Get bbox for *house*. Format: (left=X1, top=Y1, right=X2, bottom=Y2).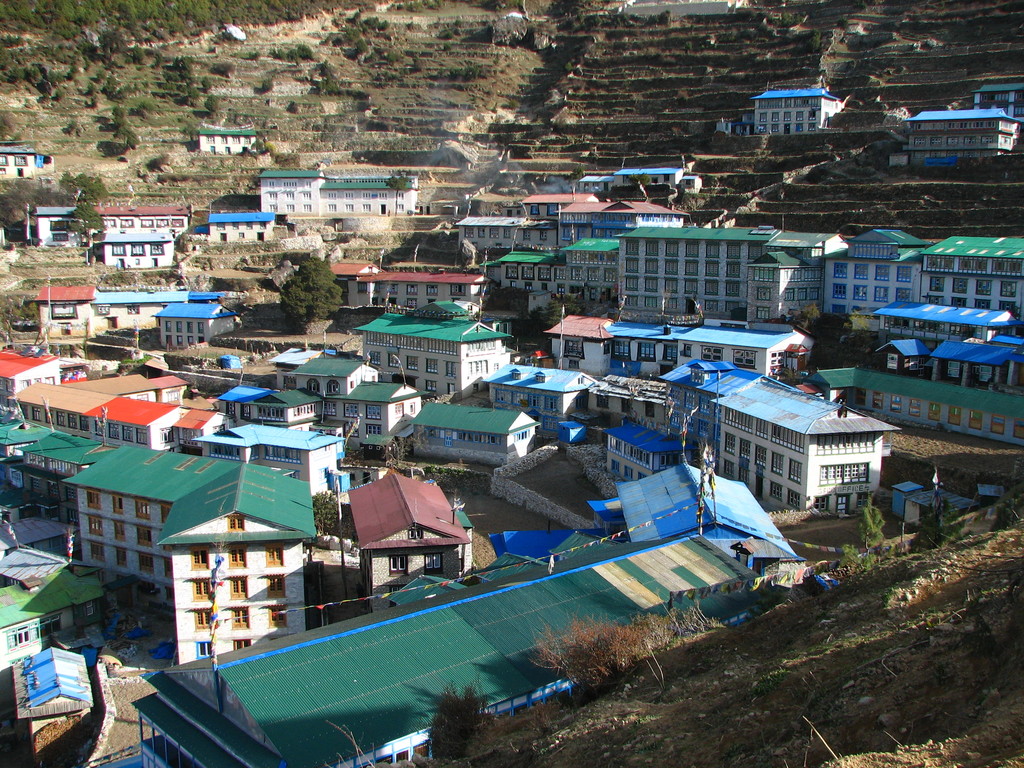
(left=17, top=200, right=83, bottom=251).
